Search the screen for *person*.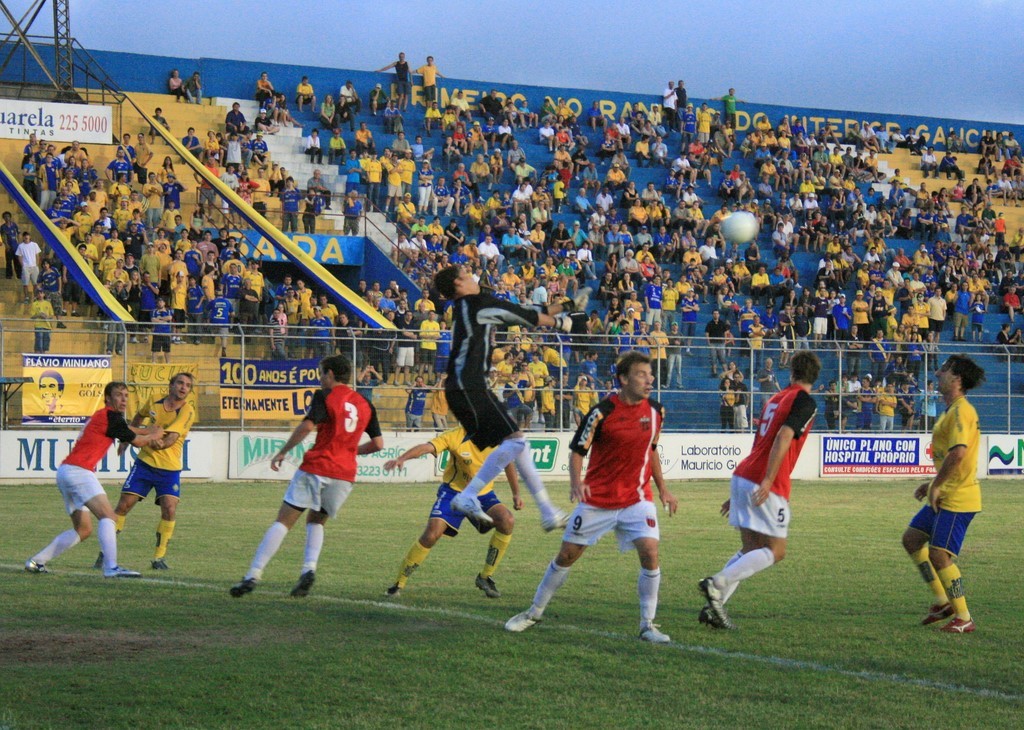
Found at (x1=38, y1=257, x2=65, y2=330).
